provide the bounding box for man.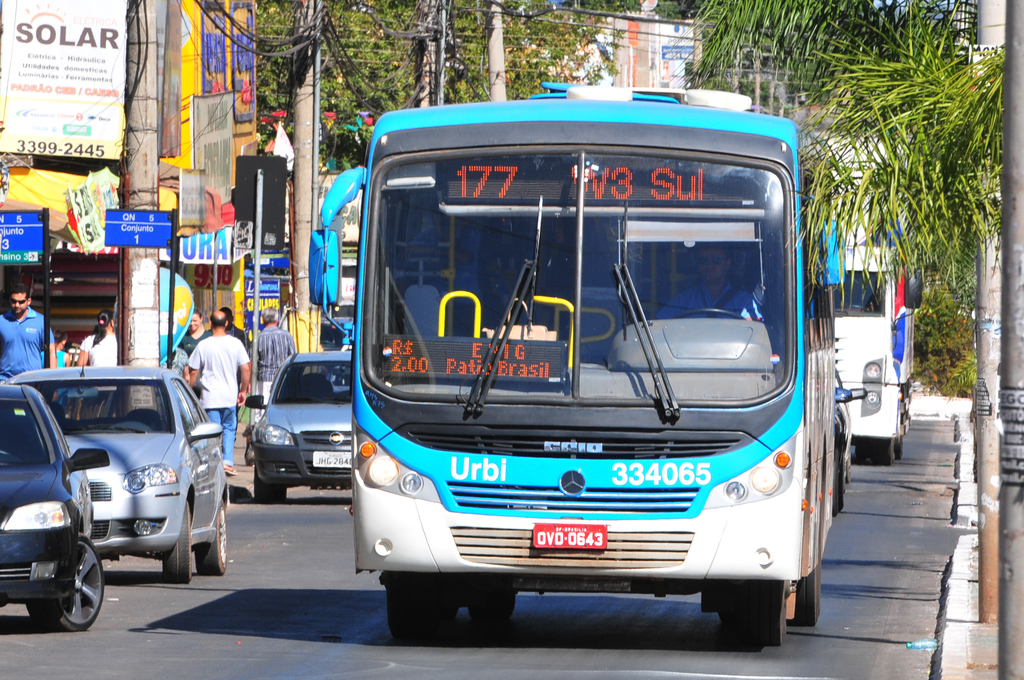
[659, 241, 767, 323].
